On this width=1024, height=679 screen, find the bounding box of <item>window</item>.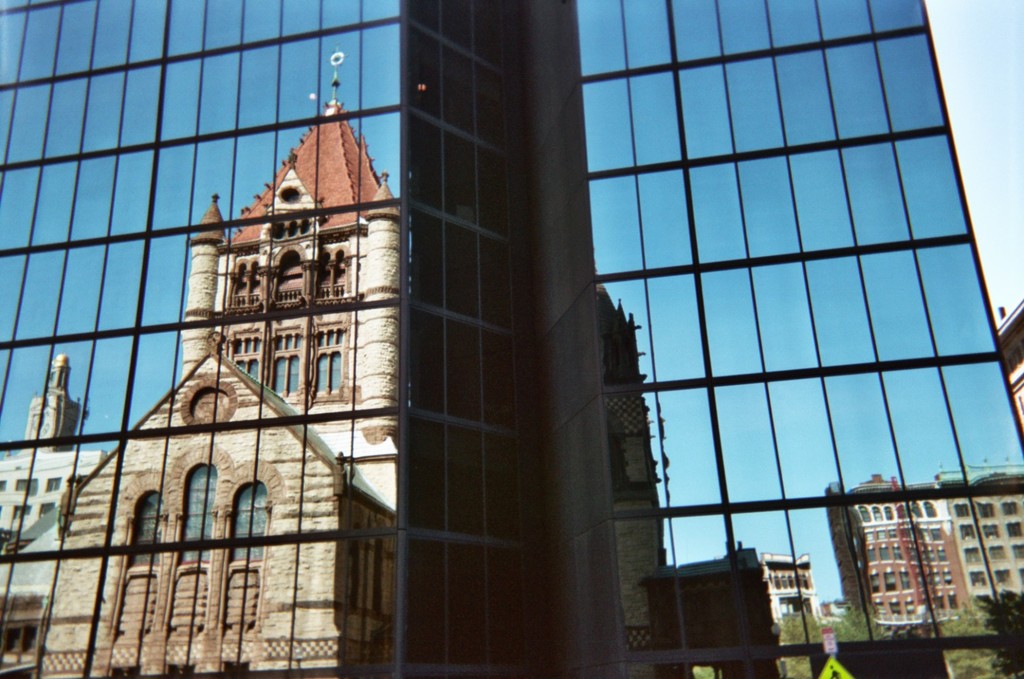
Bounding box: (307,246,360,300).
